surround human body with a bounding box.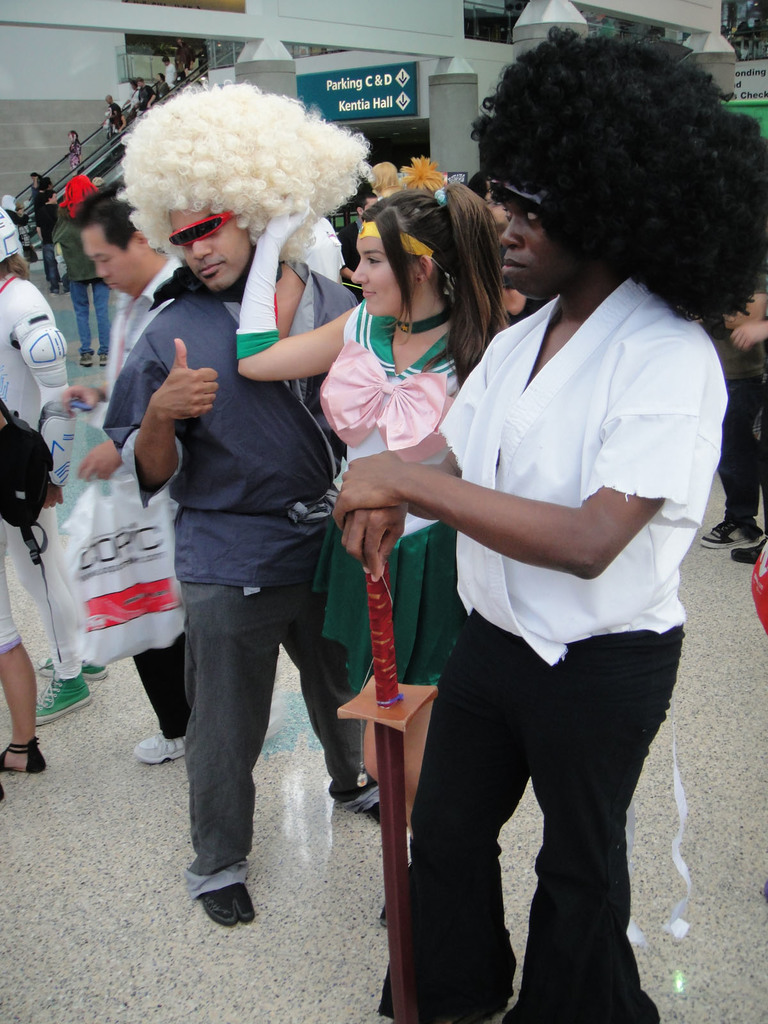
bbox(353, 74, 719, 1023).
